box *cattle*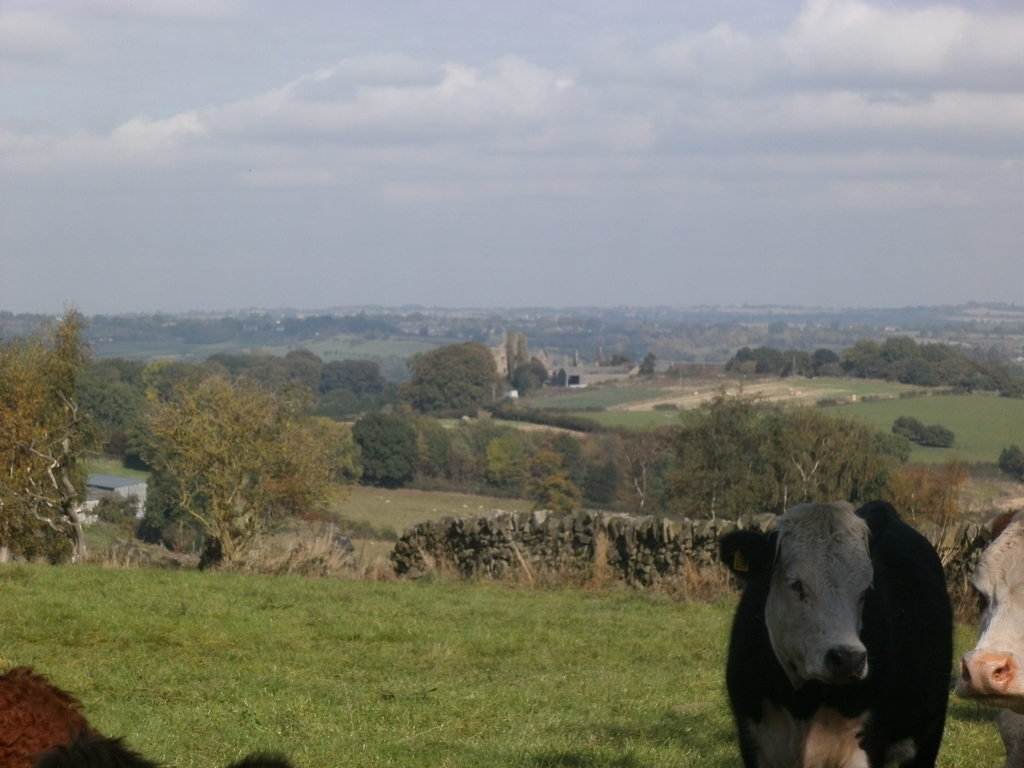
<box>957,506,1023,767</box>
